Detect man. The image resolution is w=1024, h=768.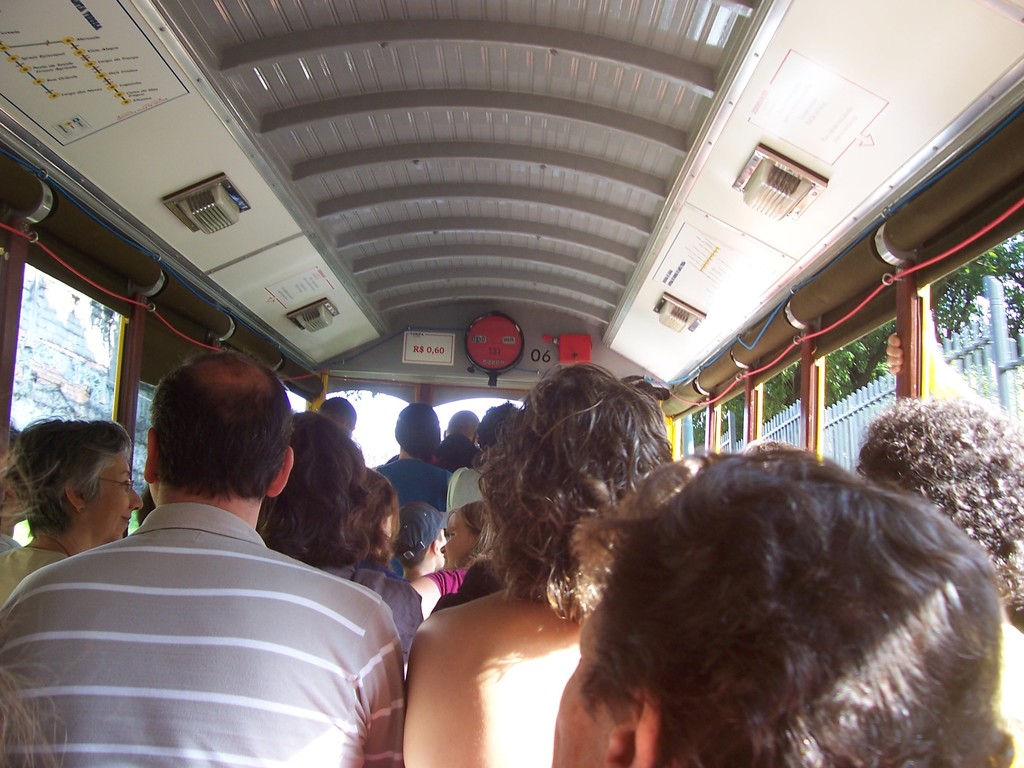
[x1=371, y1=401, x2=450, y2=519].
